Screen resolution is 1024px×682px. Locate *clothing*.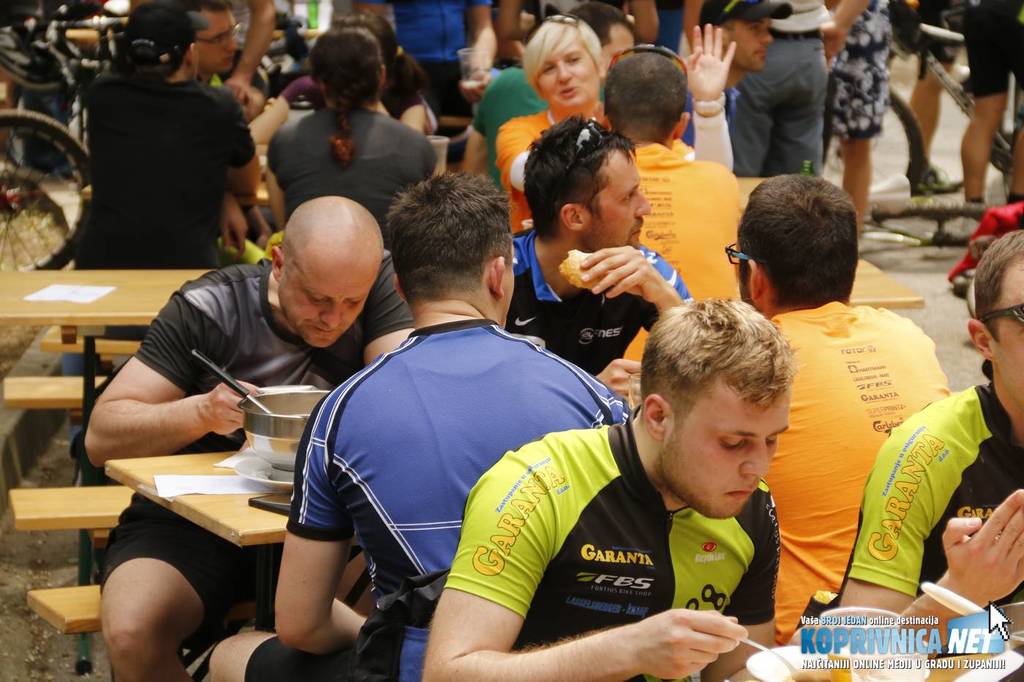
box(404, 410, 867, 670).
